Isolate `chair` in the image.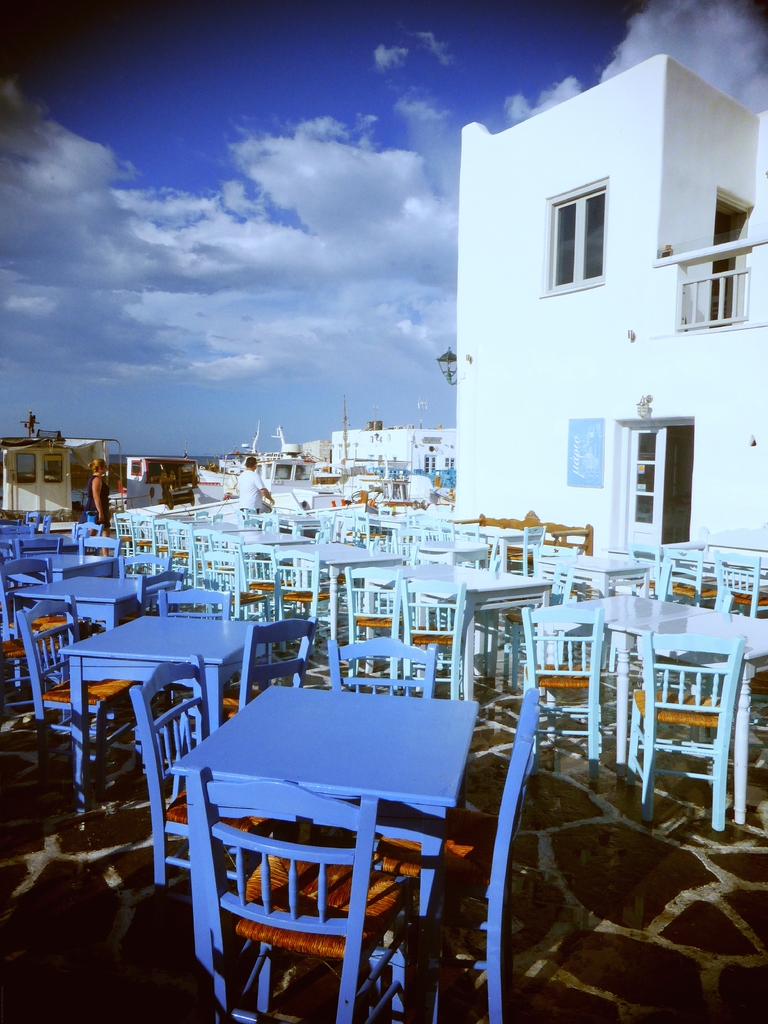
Isolated region: BBox(359, 560, 410, 636).
